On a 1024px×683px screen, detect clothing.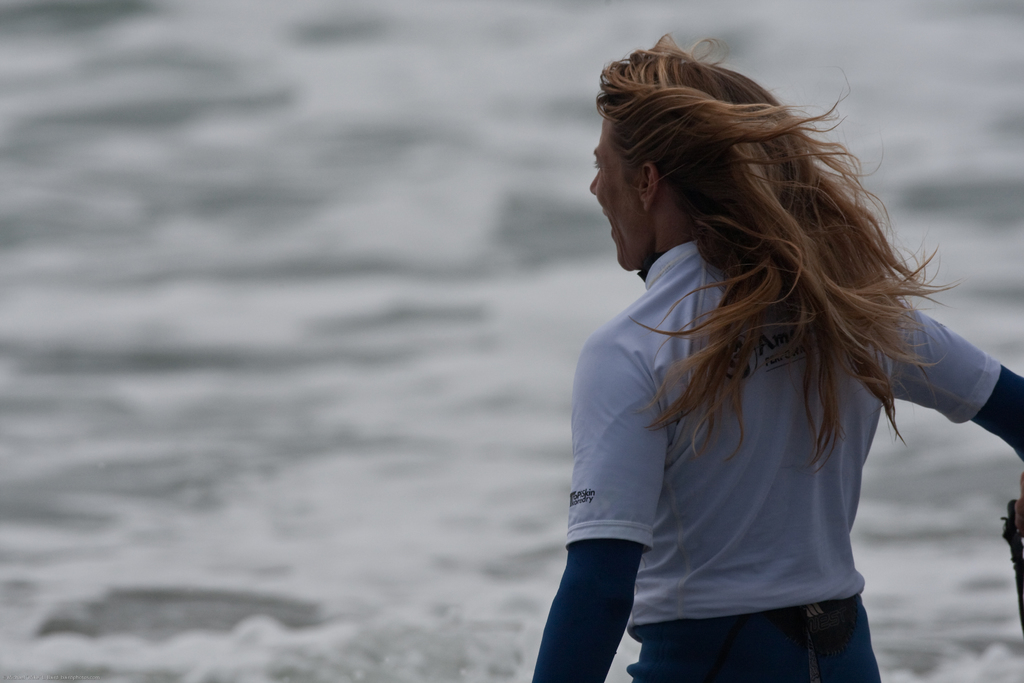
rect(553, 160, 953, 660).
